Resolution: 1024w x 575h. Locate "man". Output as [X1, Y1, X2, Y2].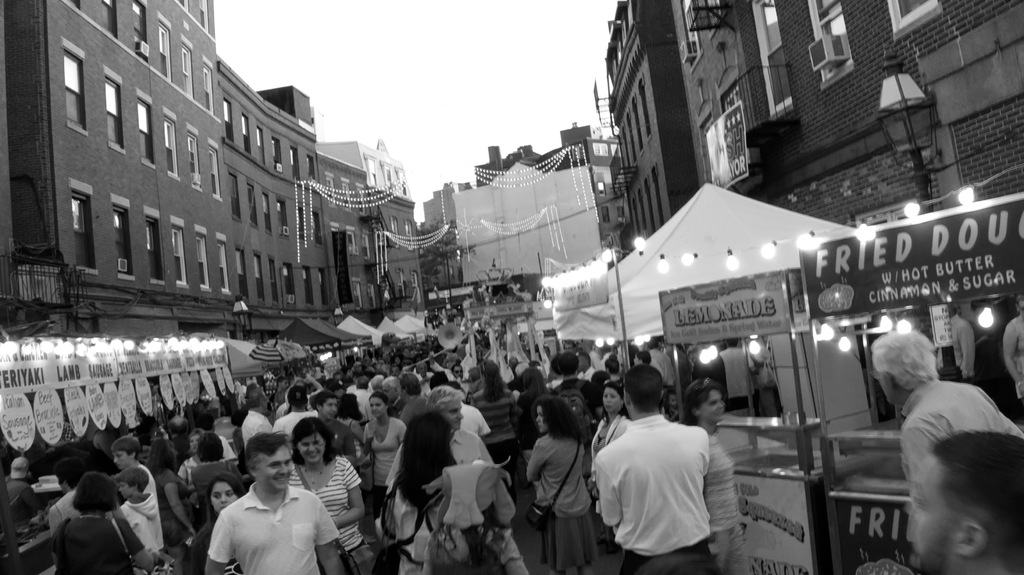
[272, 373, 287, 406].
